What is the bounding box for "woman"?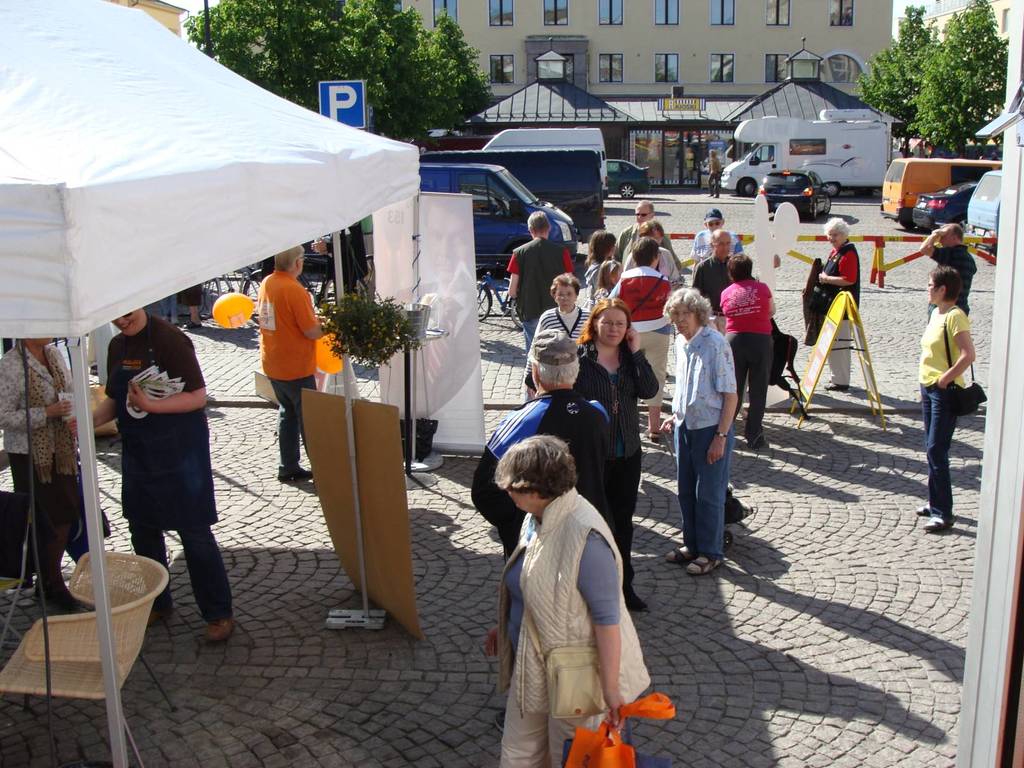
l=525, t=298, r=666, b=612.
